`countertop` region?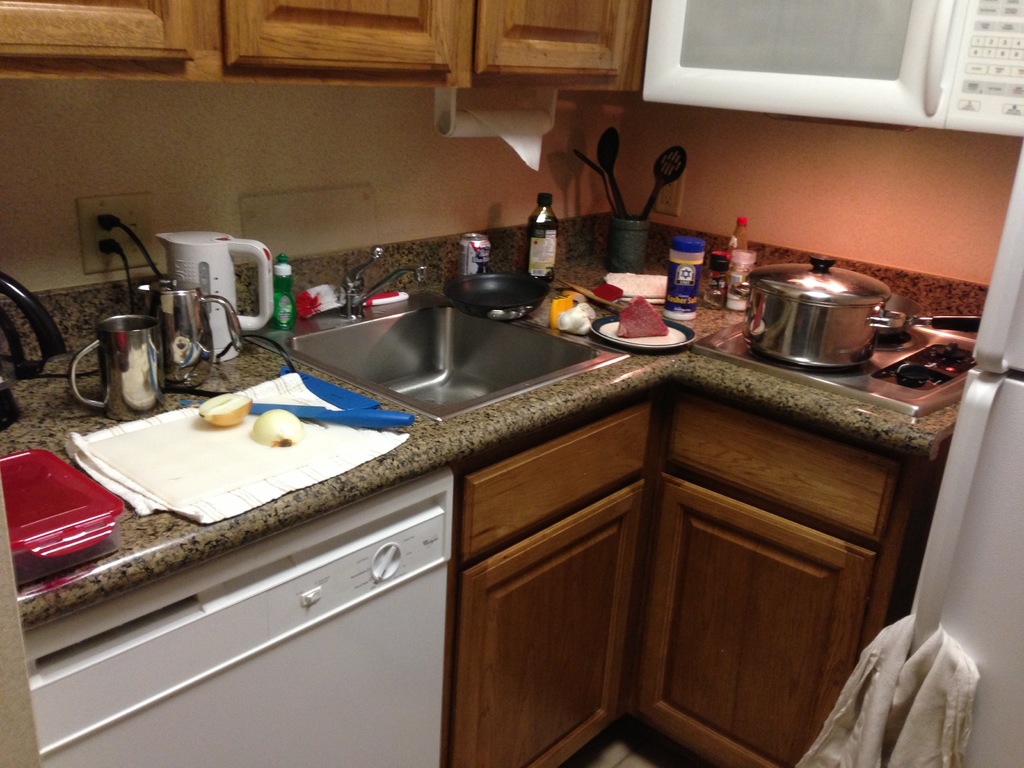
bbox=[0, 214, 990, 767]
